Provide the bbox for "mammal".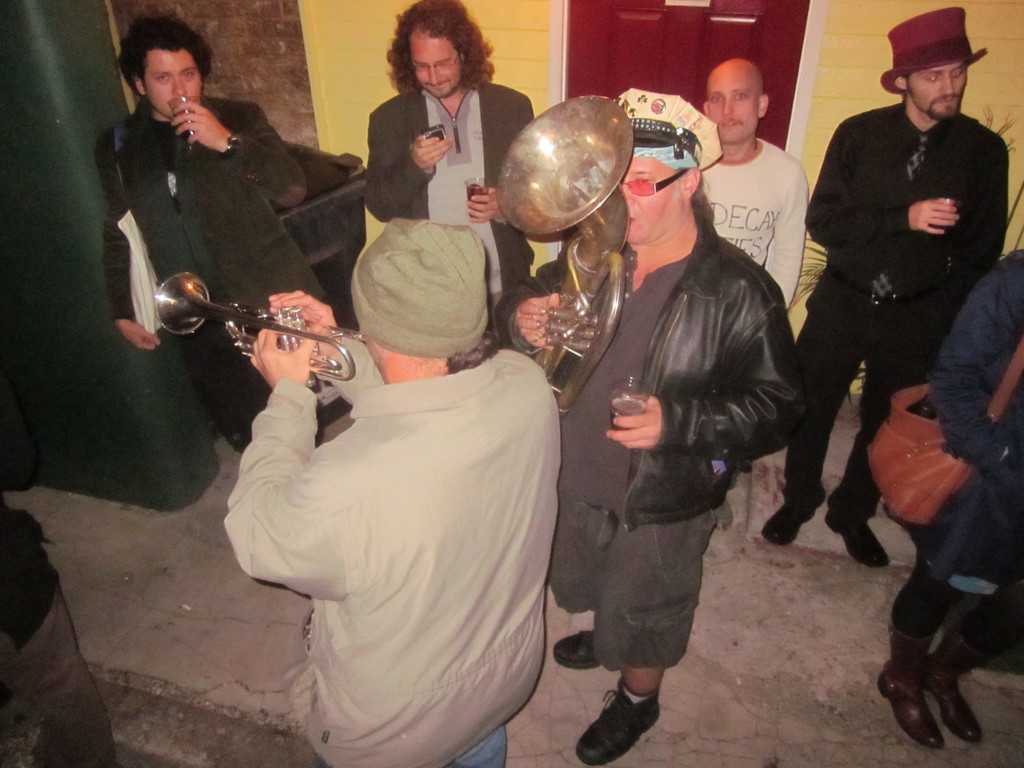
[694, 57, 809, 314].
